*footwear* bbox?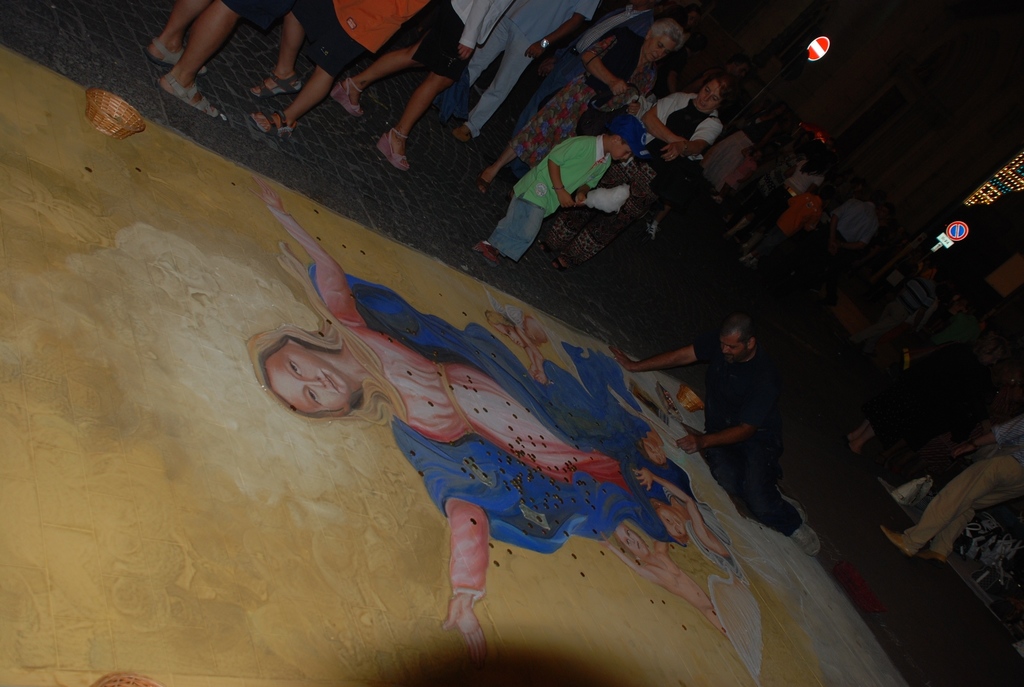
box=[907, 551, 950, 564]
